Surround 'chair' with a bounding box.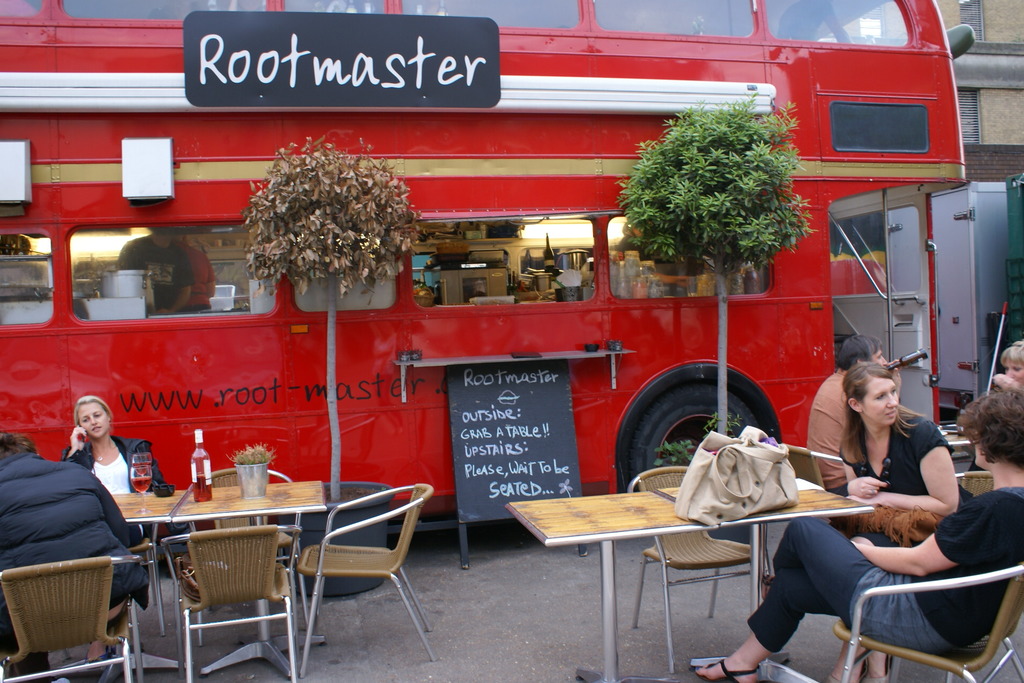
region(282, 467, 427, 661).
